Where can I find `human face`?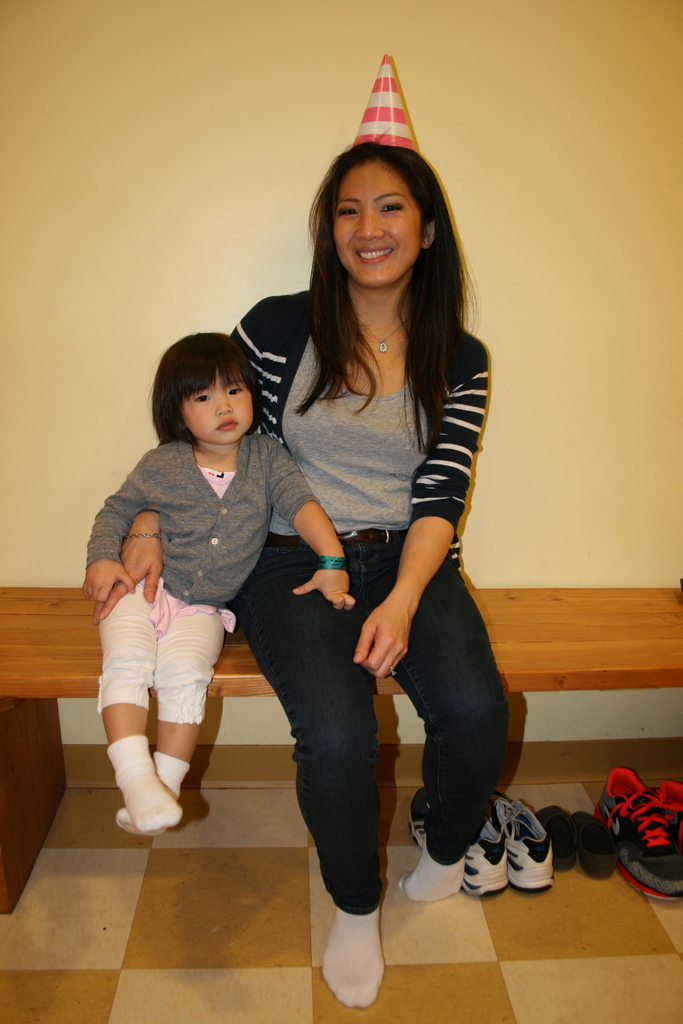
You can find it at l=331, t=159, r=425, b=291.
